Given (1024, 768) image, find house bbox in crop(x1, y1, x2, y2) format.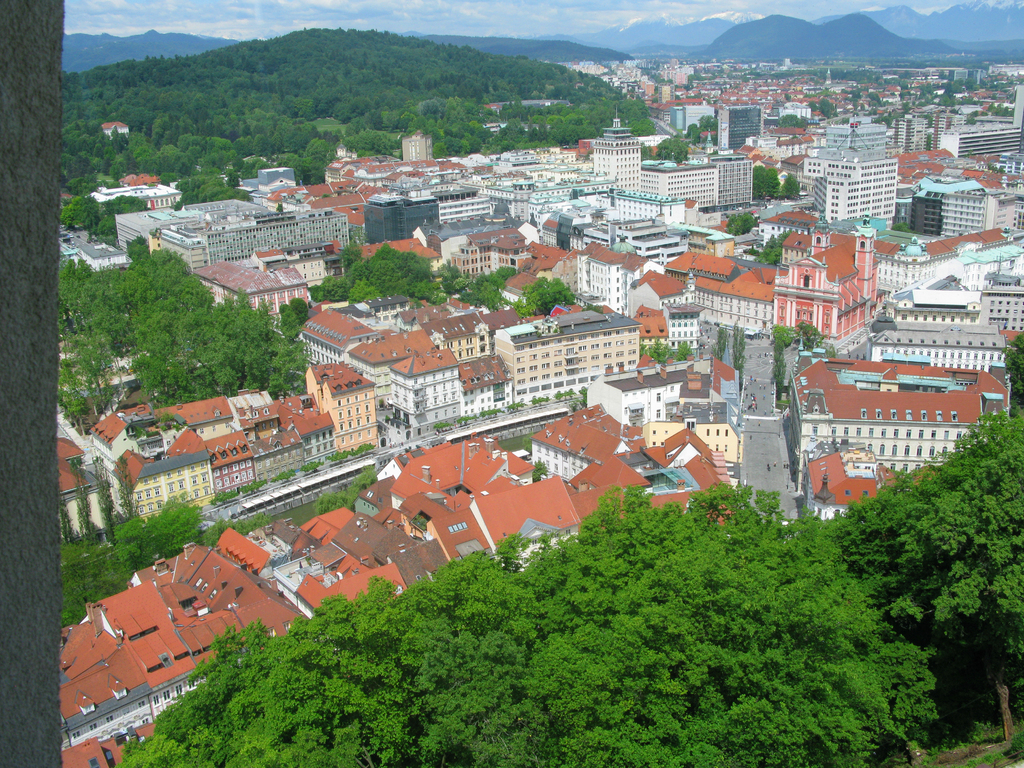
crop(663, 249, 751, 285).
